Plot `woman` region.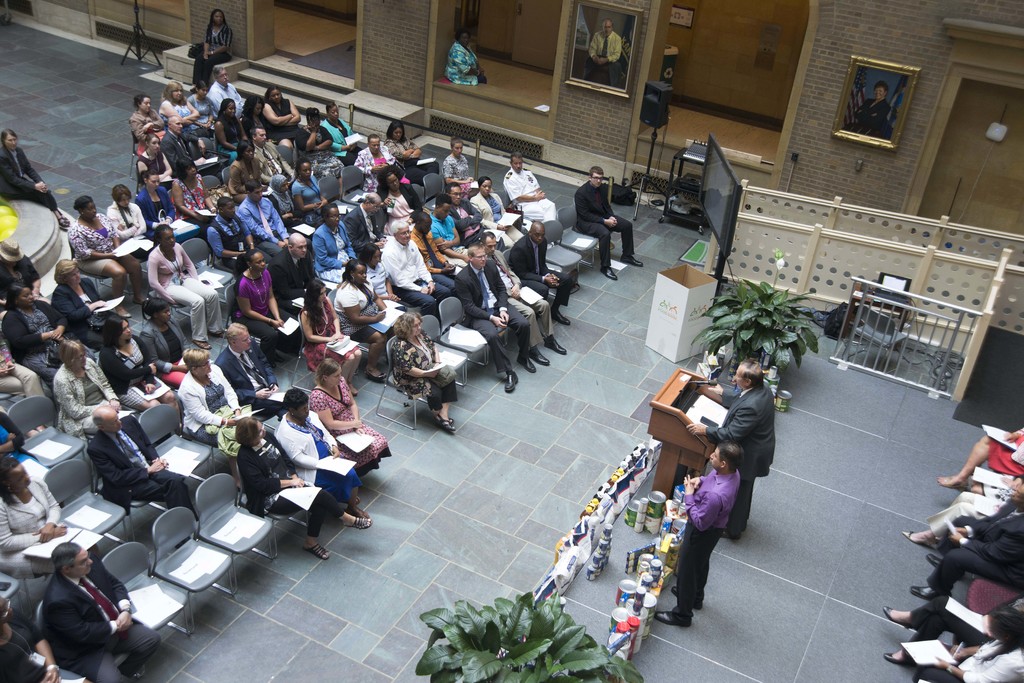
Plotted at crop(0, 597, 88, 682).
